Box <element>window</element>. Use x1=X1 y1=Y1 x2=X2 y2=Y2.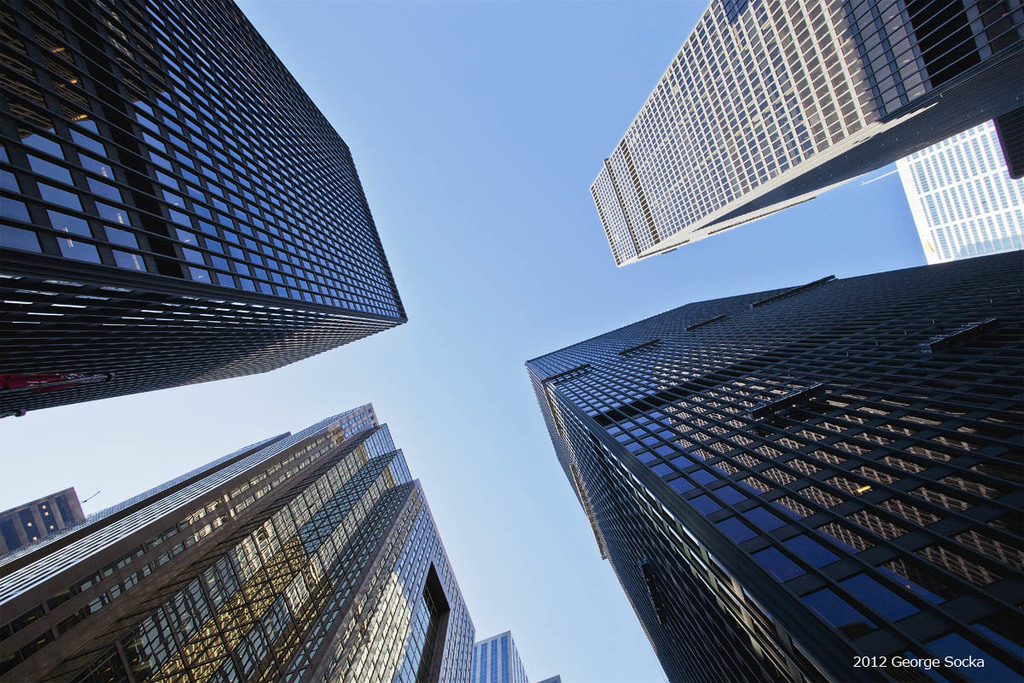
x1=707 y1=485 x2=753 y2=507.
